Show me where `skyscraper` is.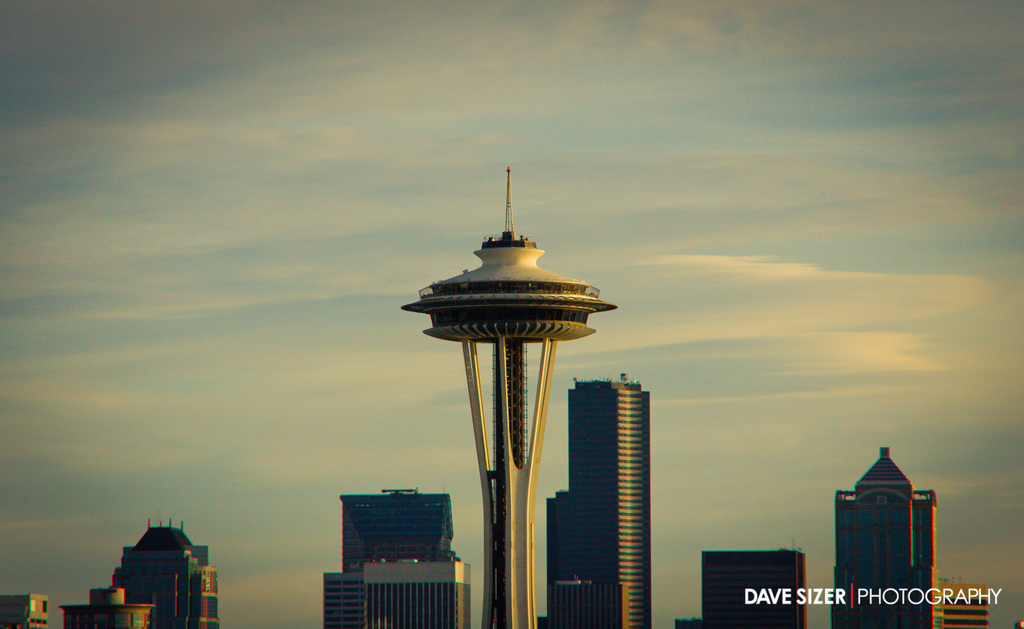
`skyscraper` is at bbox=[354, 561, 480, 628].
